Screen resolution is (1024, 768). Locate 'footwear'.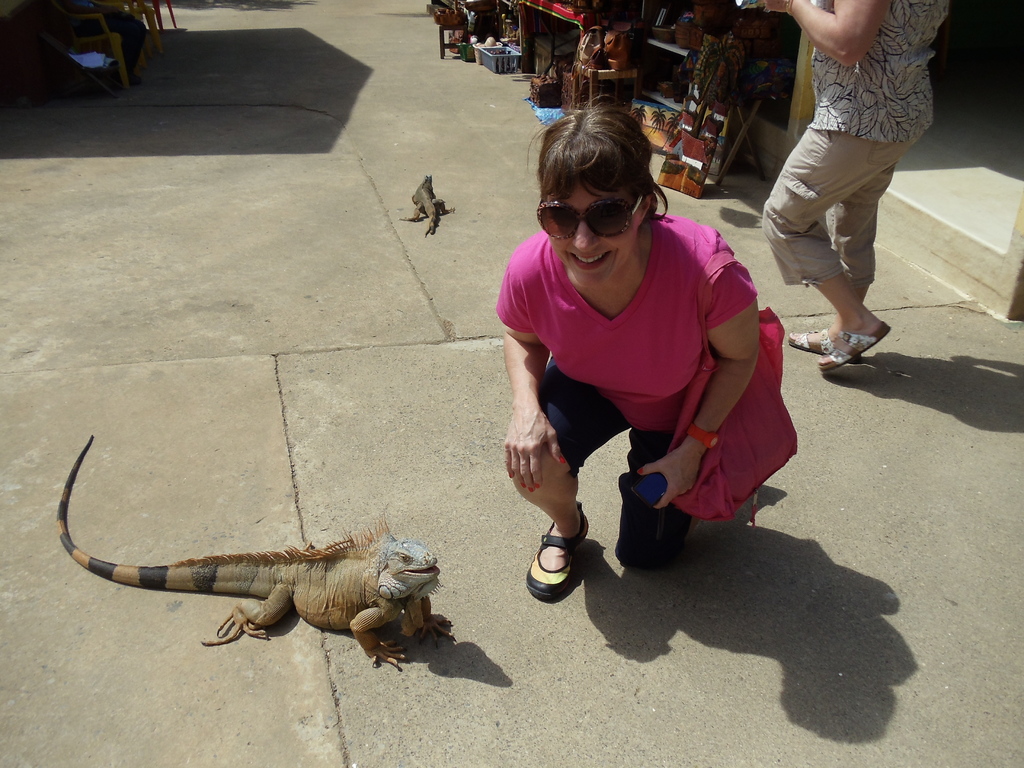
rect(527, 502, 589, 596).
